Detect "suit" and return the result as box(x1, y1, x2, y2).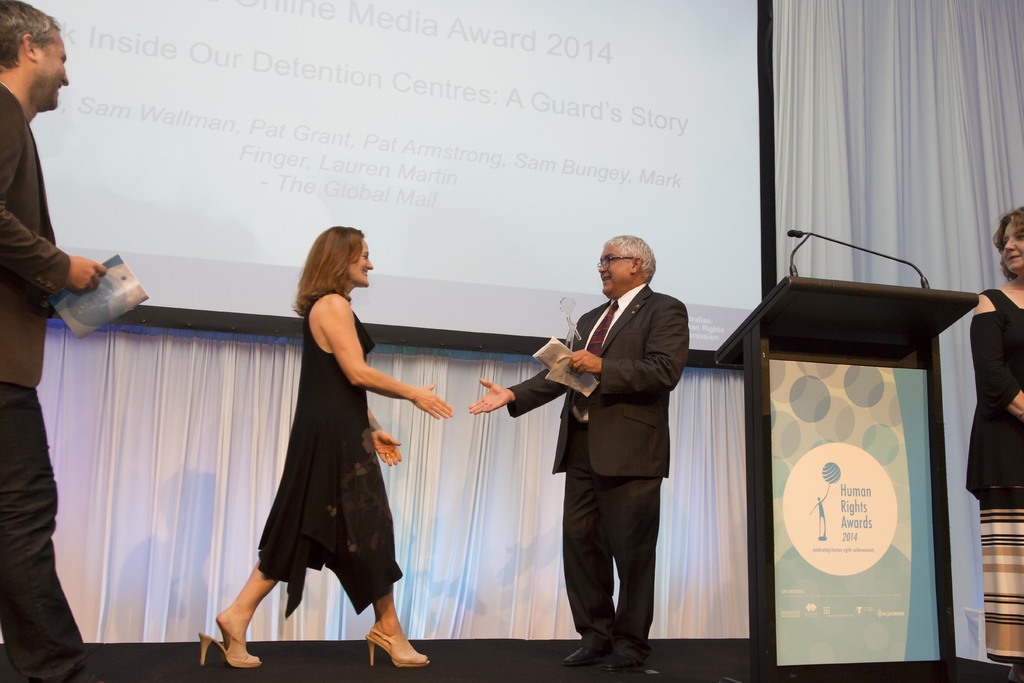
box(524, 240, 692, 659).
